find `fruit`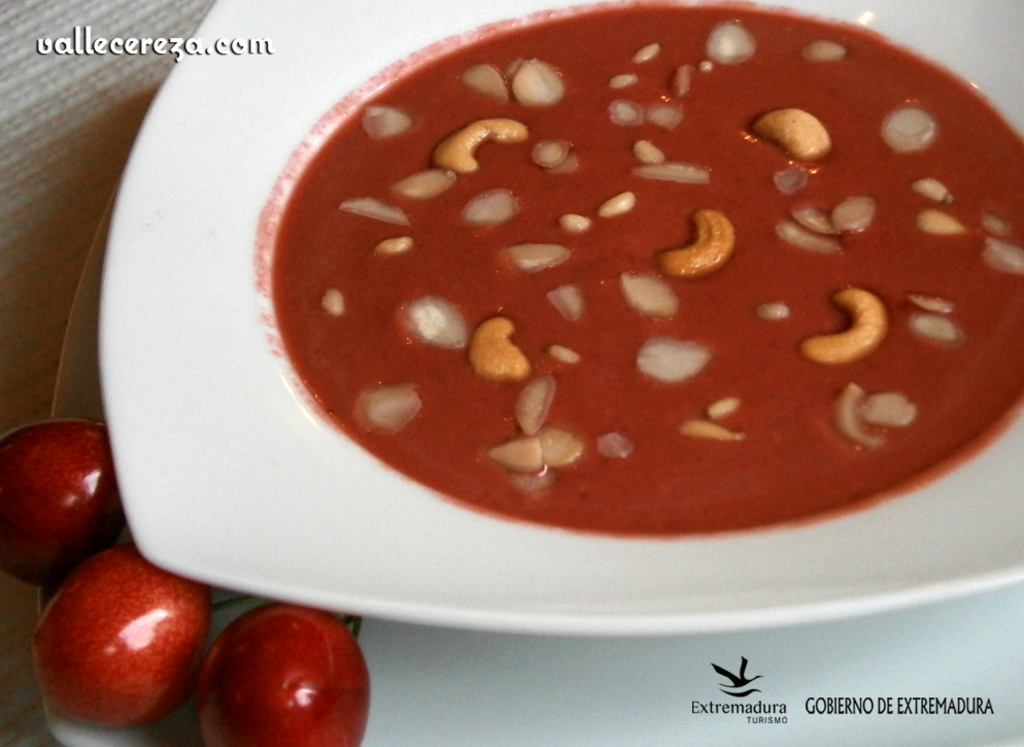
locate(191, 607, 373, 746)
